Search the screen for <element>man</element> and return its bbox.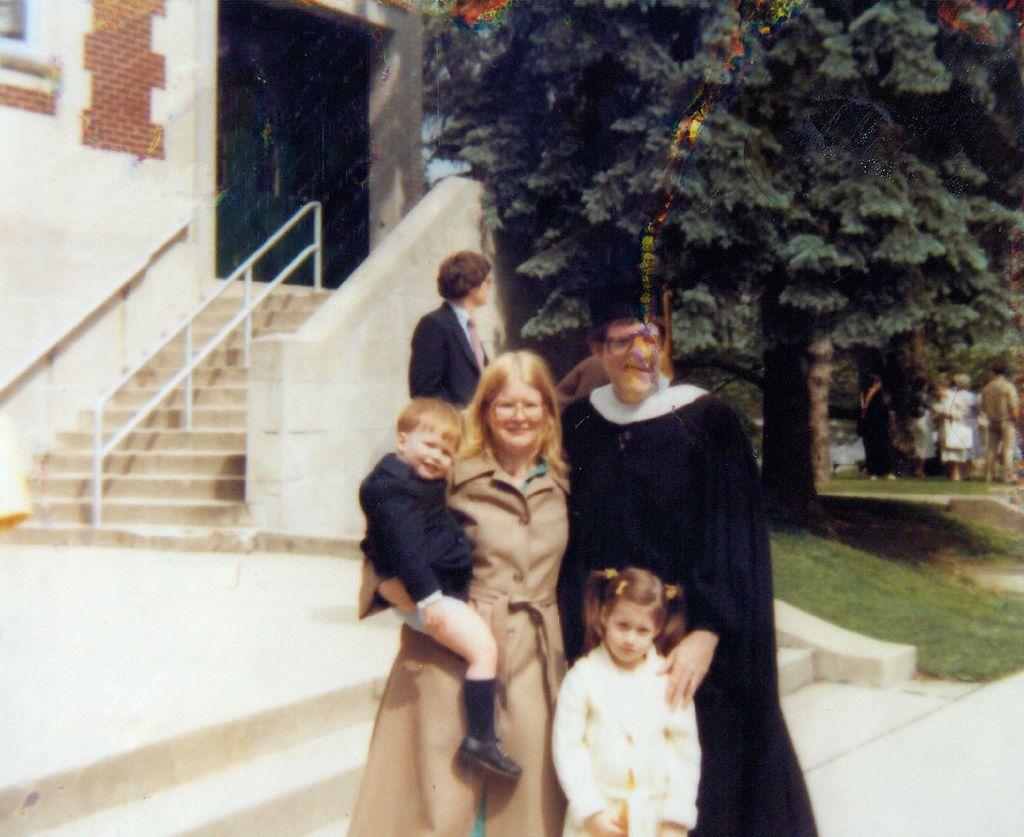
Found: 406/248/492/412.
